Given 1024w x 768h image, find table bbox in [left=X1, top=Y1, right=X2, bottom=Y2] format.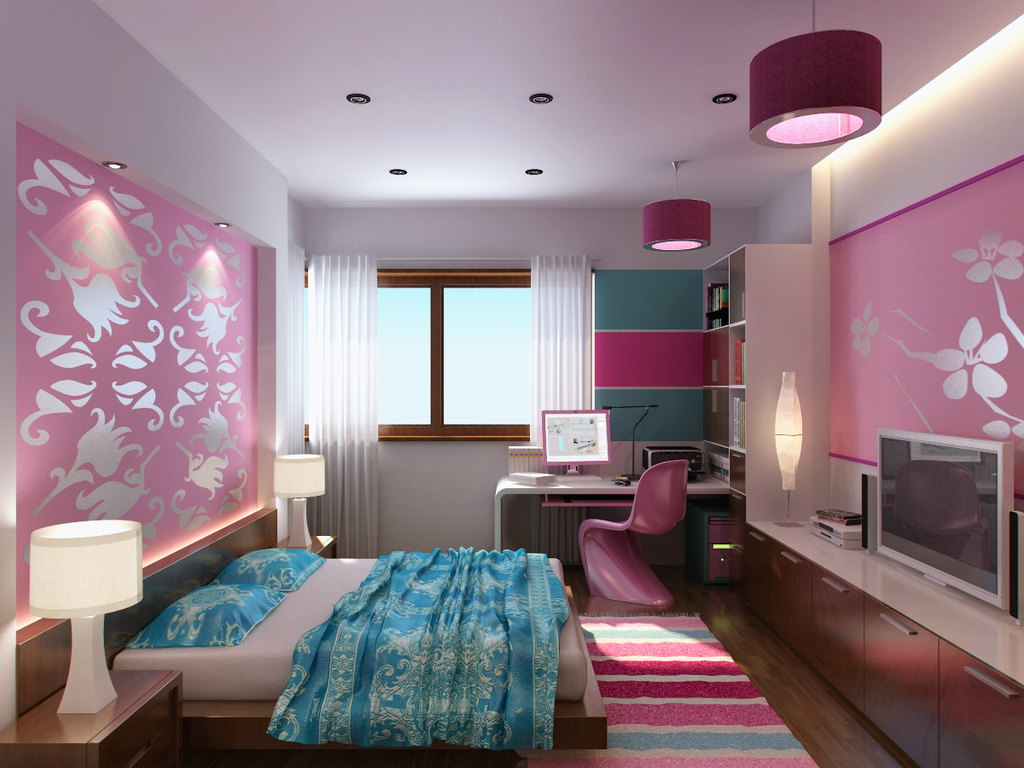
[left=489, top=464, right=752, bottom=585].
